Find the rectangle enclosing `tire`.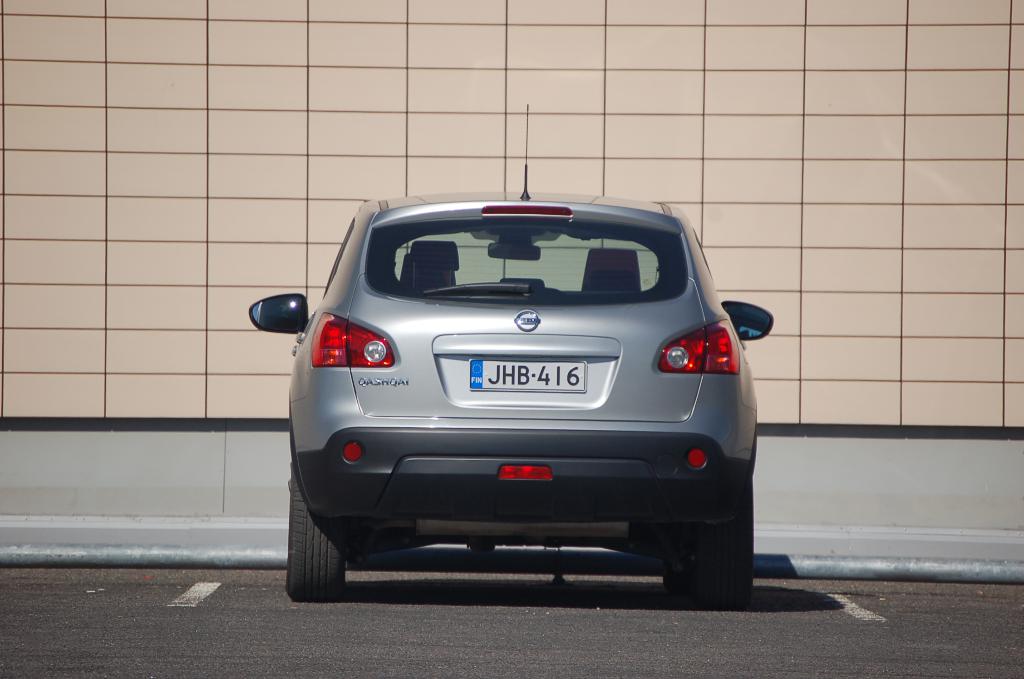
x1=698, y1=481, x2=753, y2=607.
